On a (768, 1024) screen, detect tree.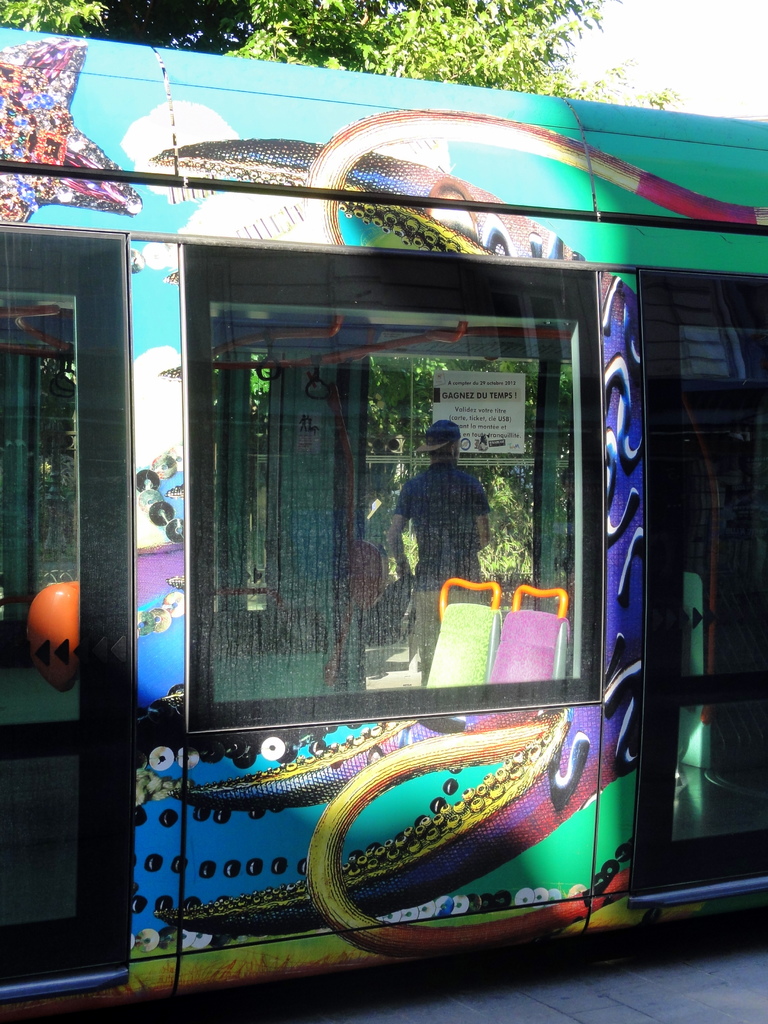
[0, 0, 687, 96].
